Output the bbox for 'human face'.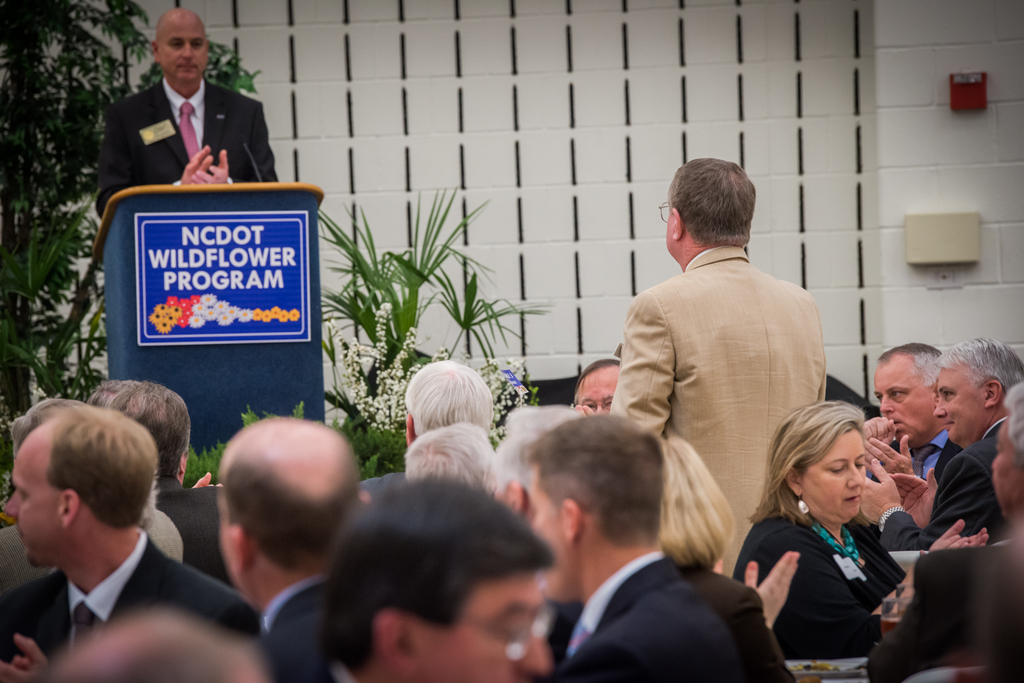
crop(874, 363, 936, 444).
